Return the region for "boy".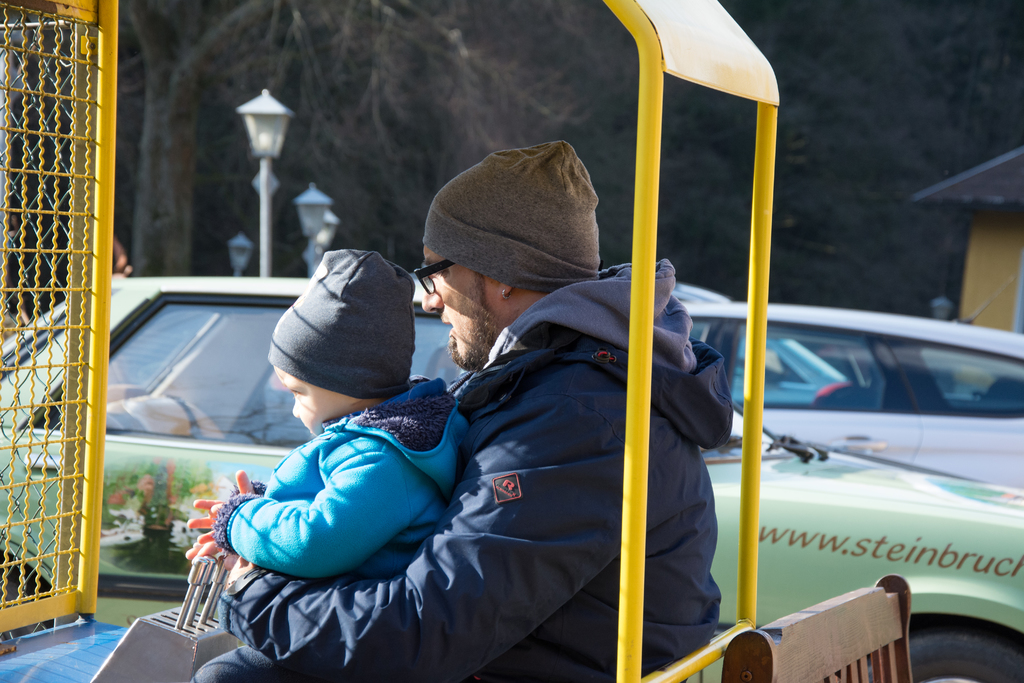
bbox=(191, 253, 465, 651).
